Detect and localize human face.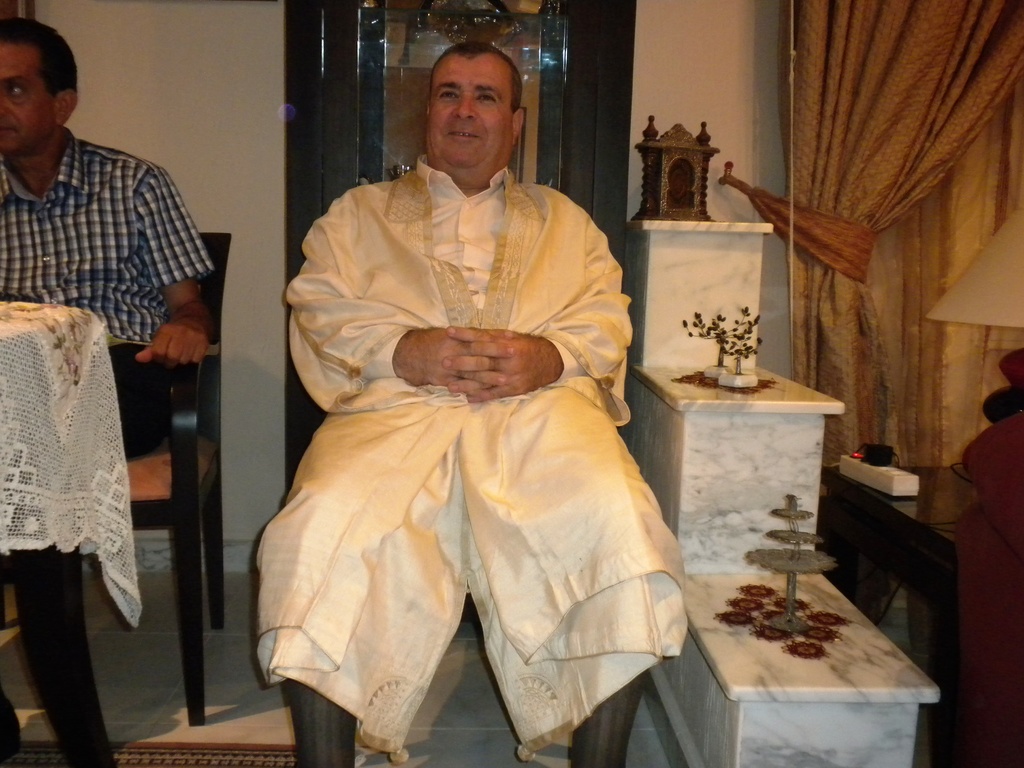
Localized at box=[424, 64, 513, 167].
